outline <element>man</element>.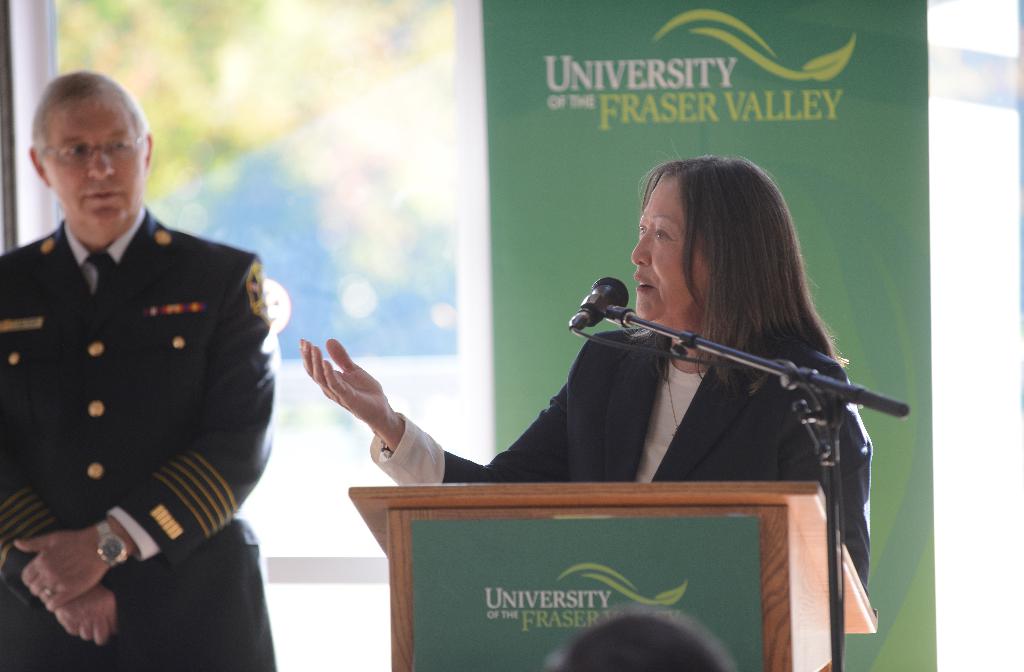
Outline: l=3, t=83, r=278, b=614.
